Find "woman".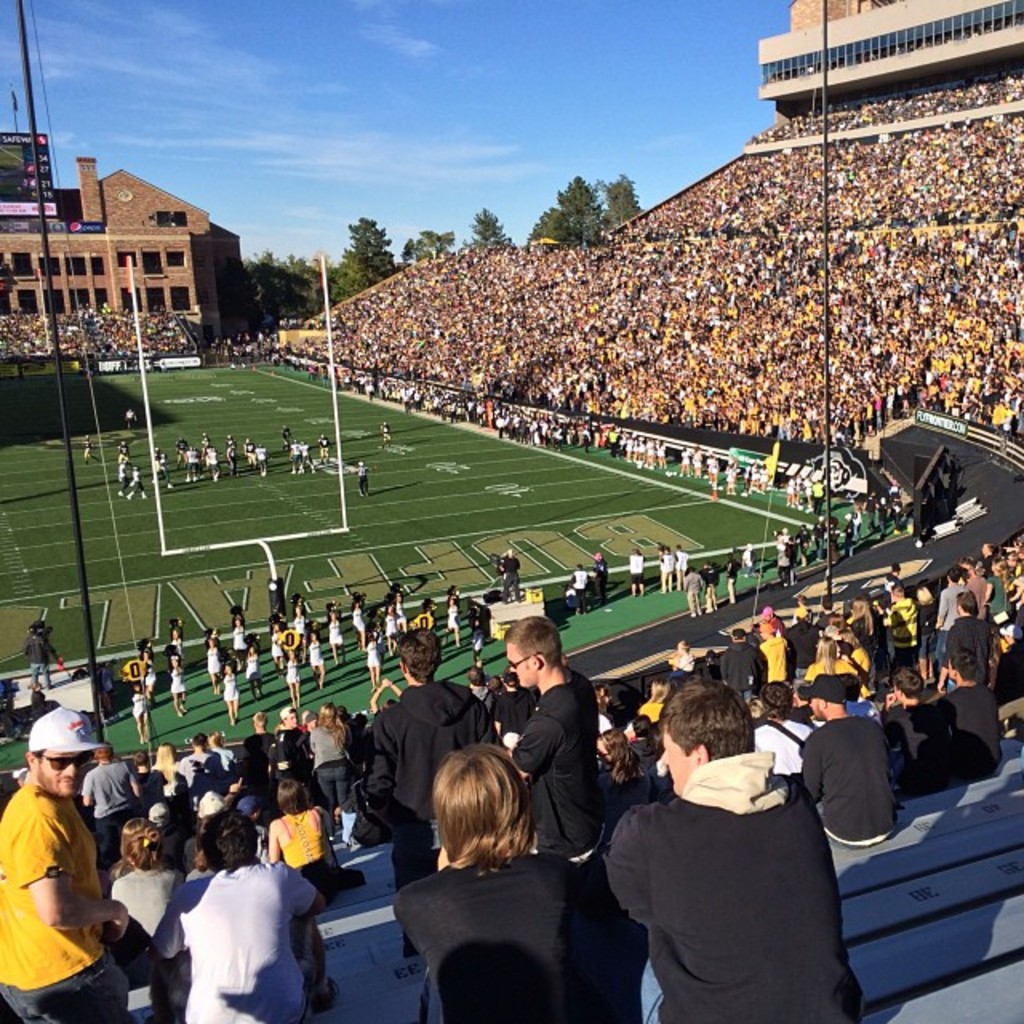
bbox=[386, 600, 400, 658].
